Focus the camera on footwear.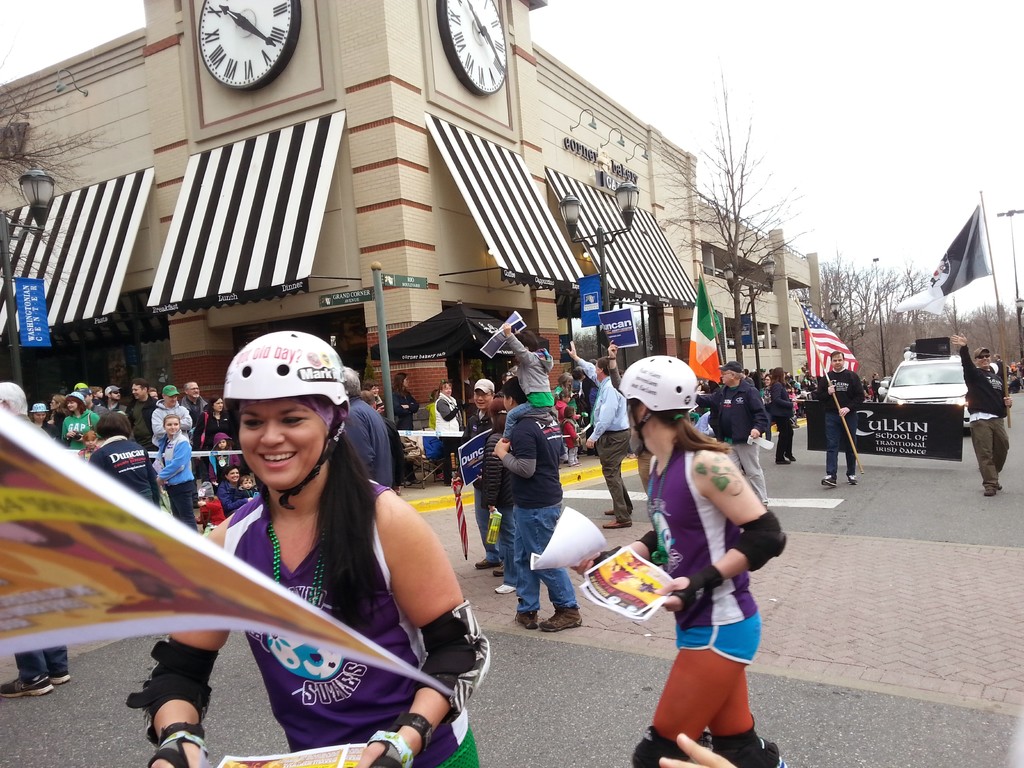
Focus region: locate(575, 460, 580, 465).
